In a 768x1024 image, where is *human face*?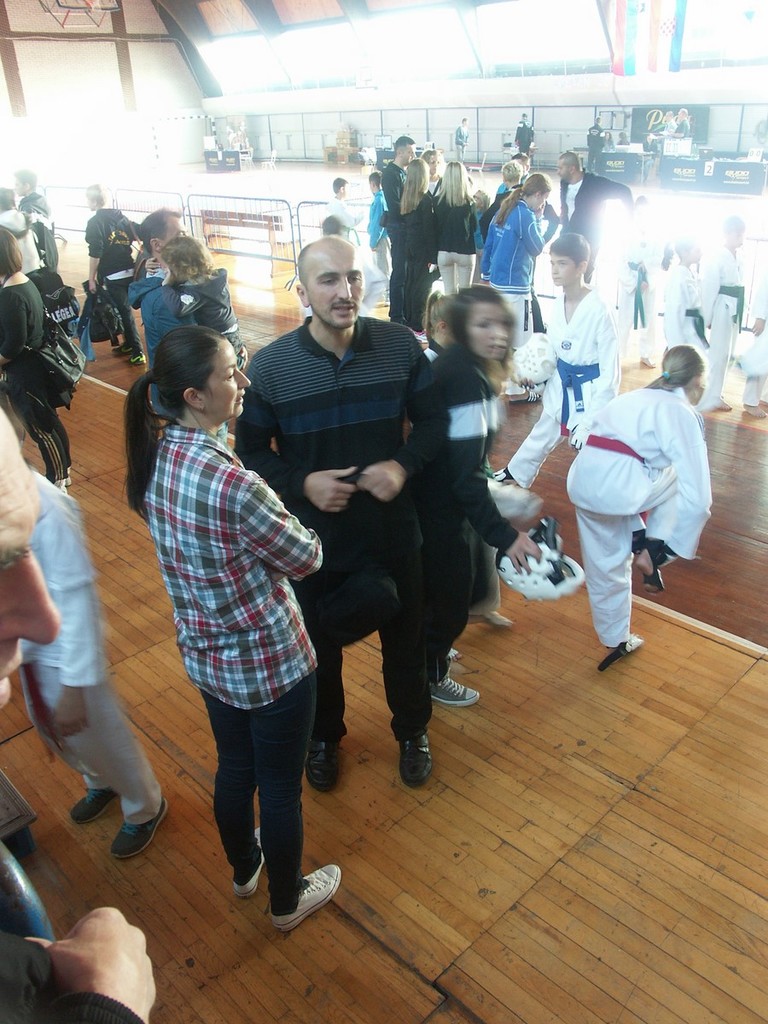
[x1=0, y1=420, x2=64, y2=709].
